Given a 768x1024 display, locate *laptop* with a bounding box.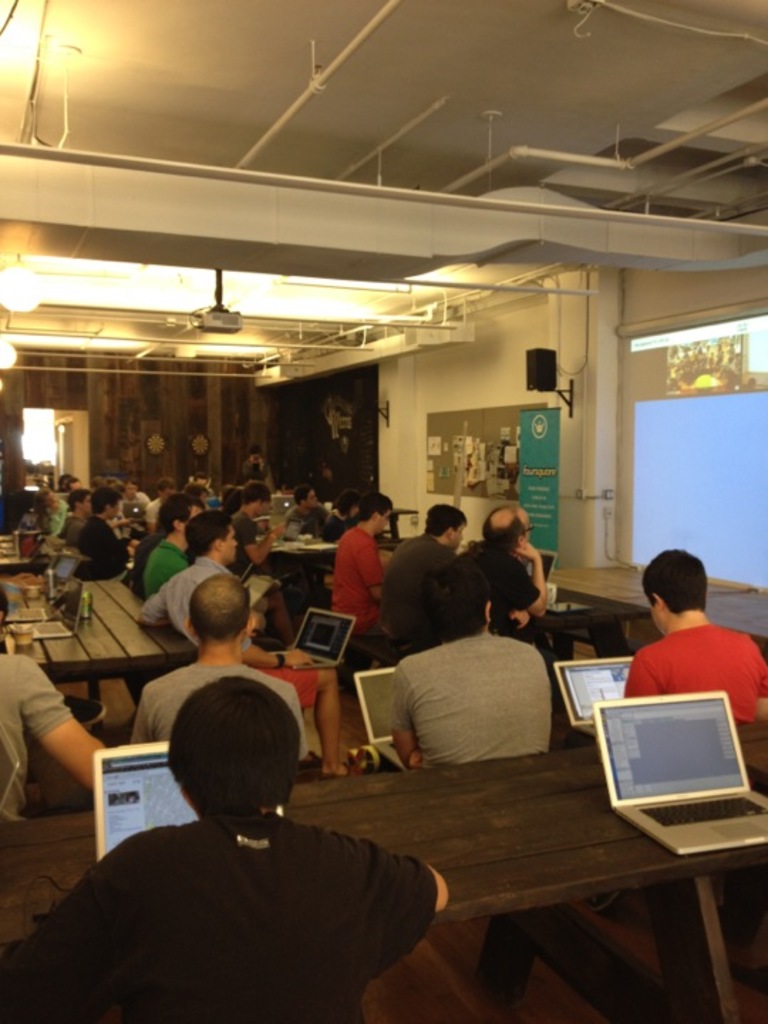
Located: box(4, 572, 81, 641).
